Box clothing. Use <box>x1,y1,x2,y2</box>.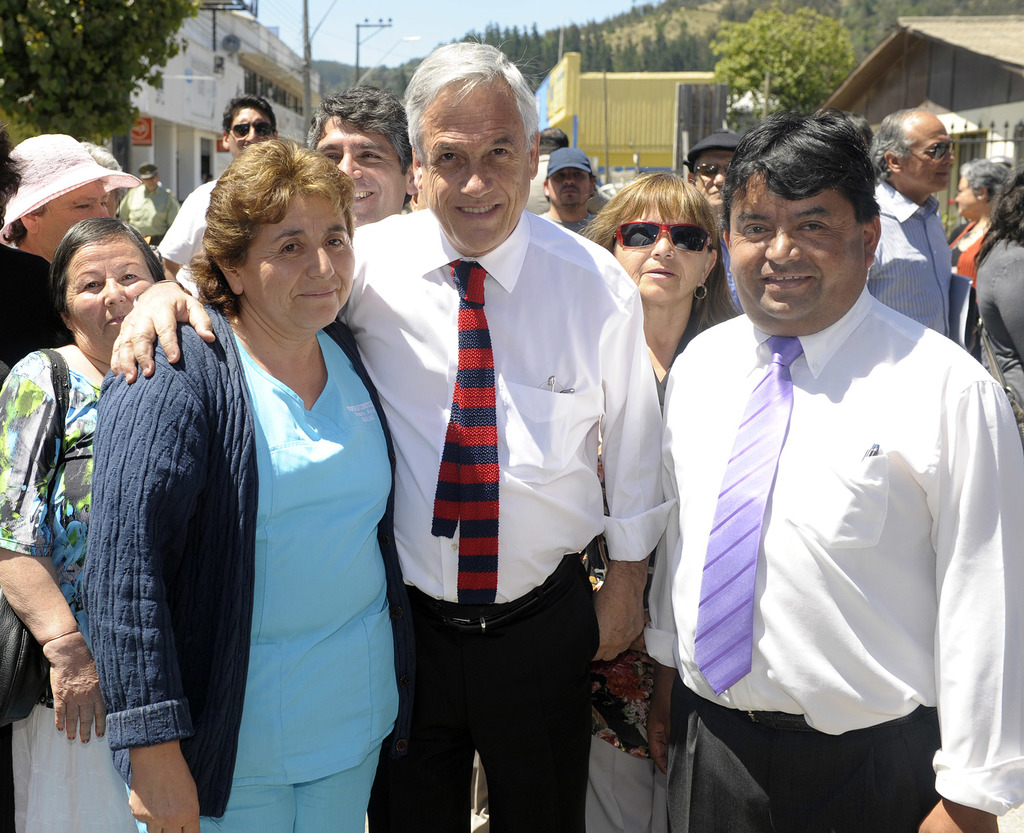
<box>151,177,214,296</box>.
